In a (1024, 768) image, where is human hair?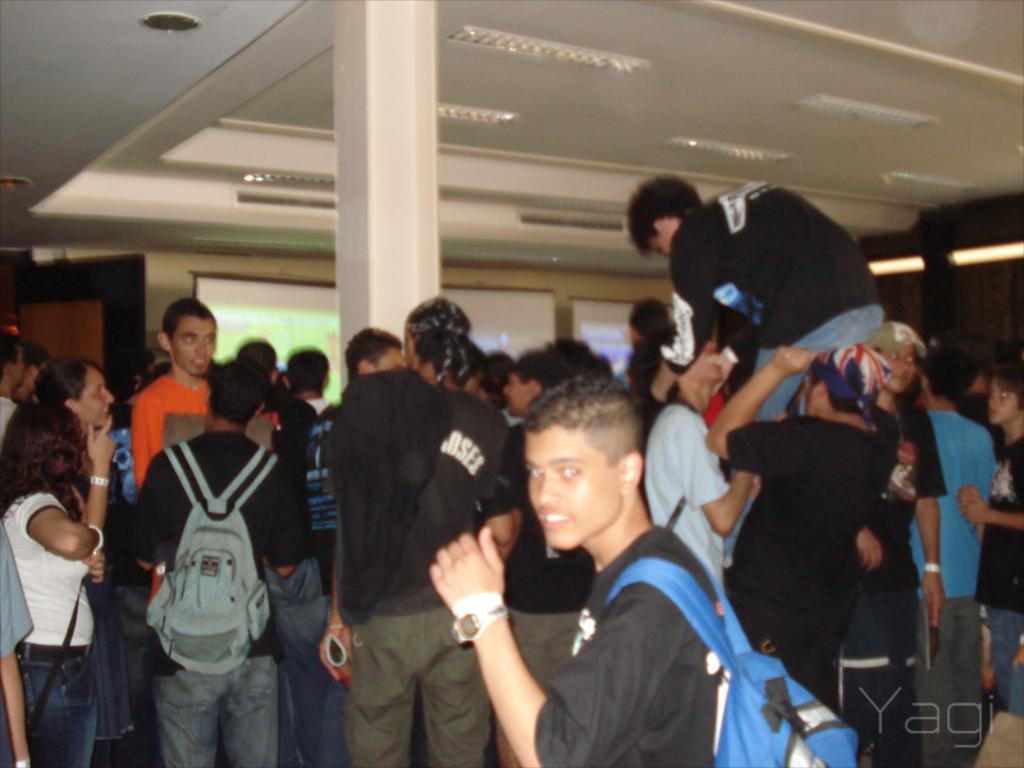
crop(623, 173, 703, 252).
